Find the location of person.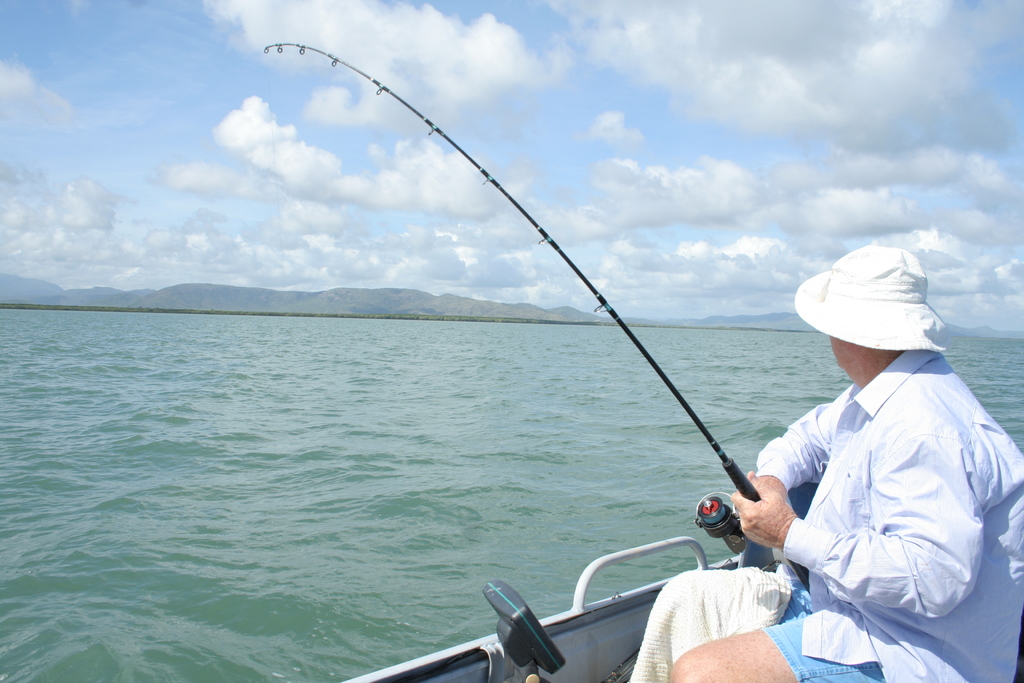
Location: <region>629, 247, 1023, 682</region>.
